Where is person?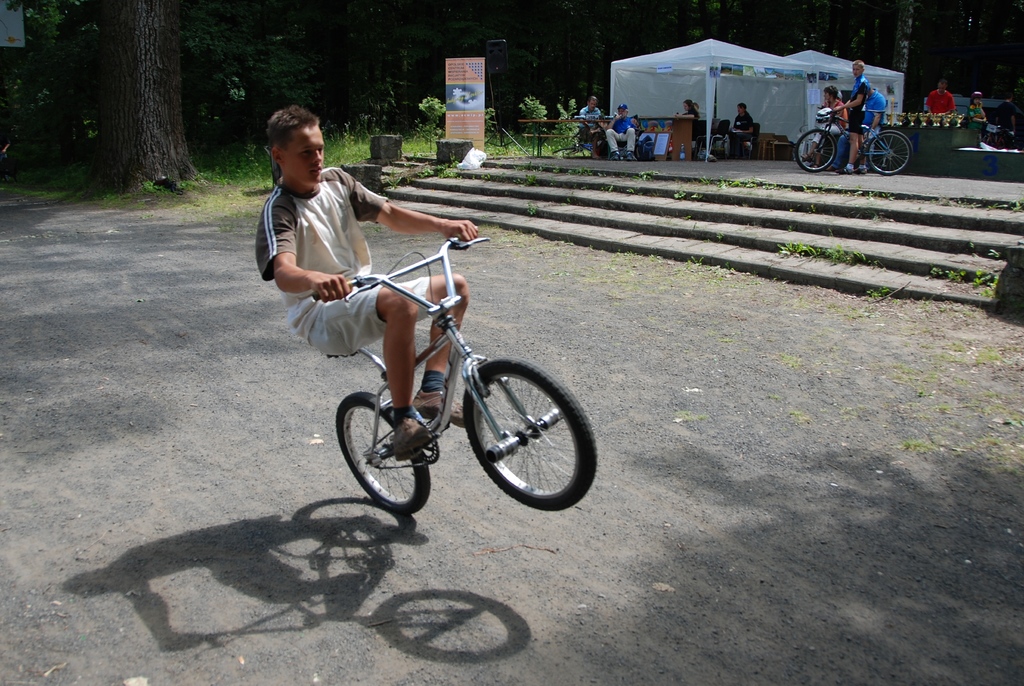
<region>800, 91, 852, 170</region>.
